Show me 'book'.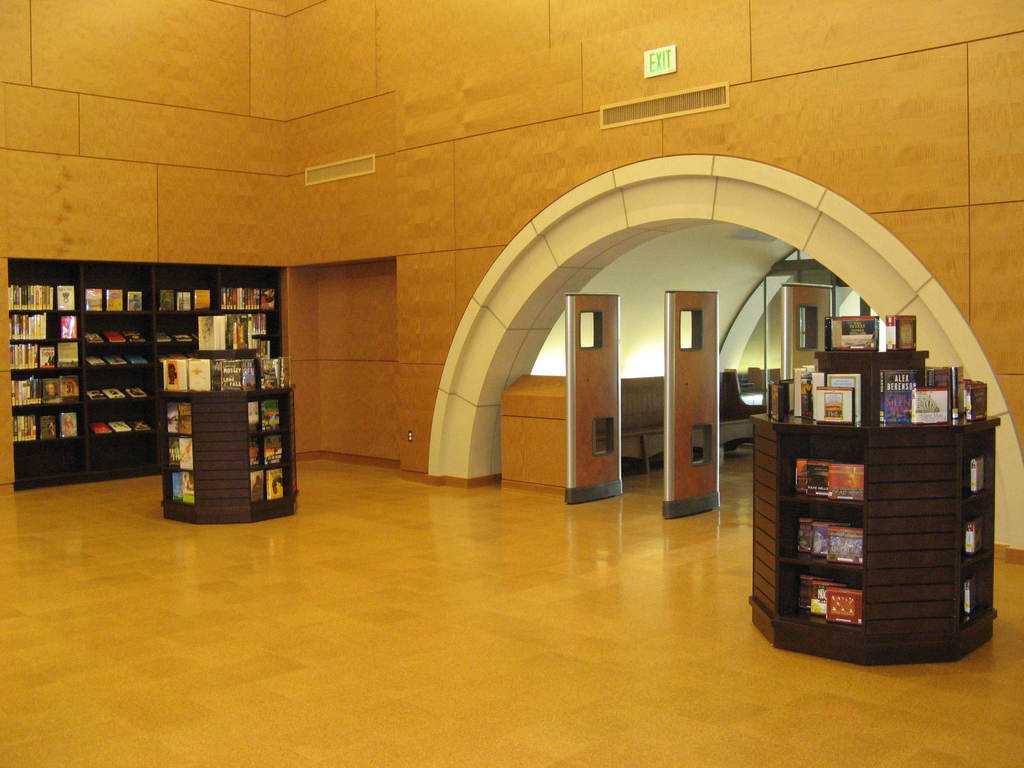
'book' is here: (left=102, top=383, right=122, bottom=394).
